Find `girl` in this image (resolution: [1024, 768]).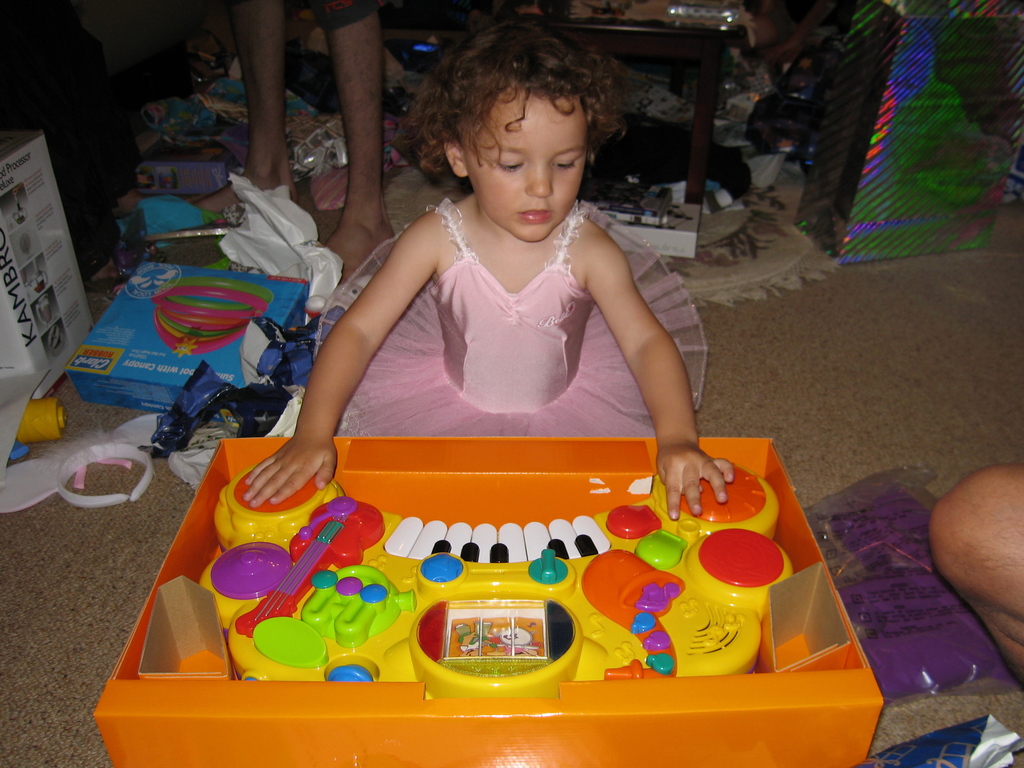
bbox=[240, 19, 733, 525].
